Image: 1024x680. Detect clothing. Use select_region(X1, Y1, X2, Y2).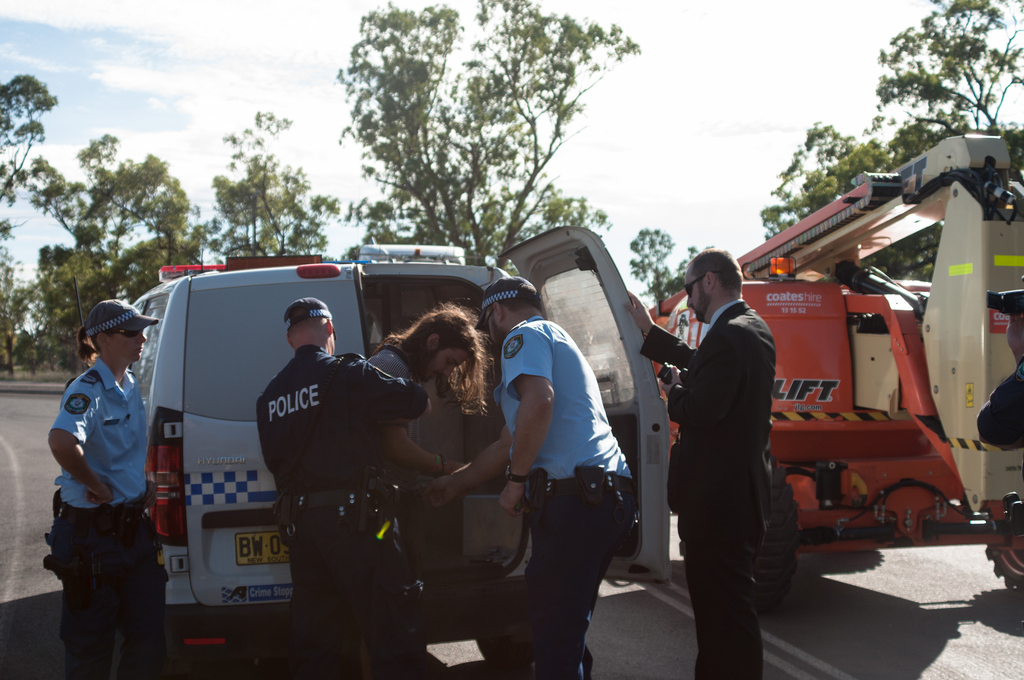
select_region(483, 306, 638, 679).
